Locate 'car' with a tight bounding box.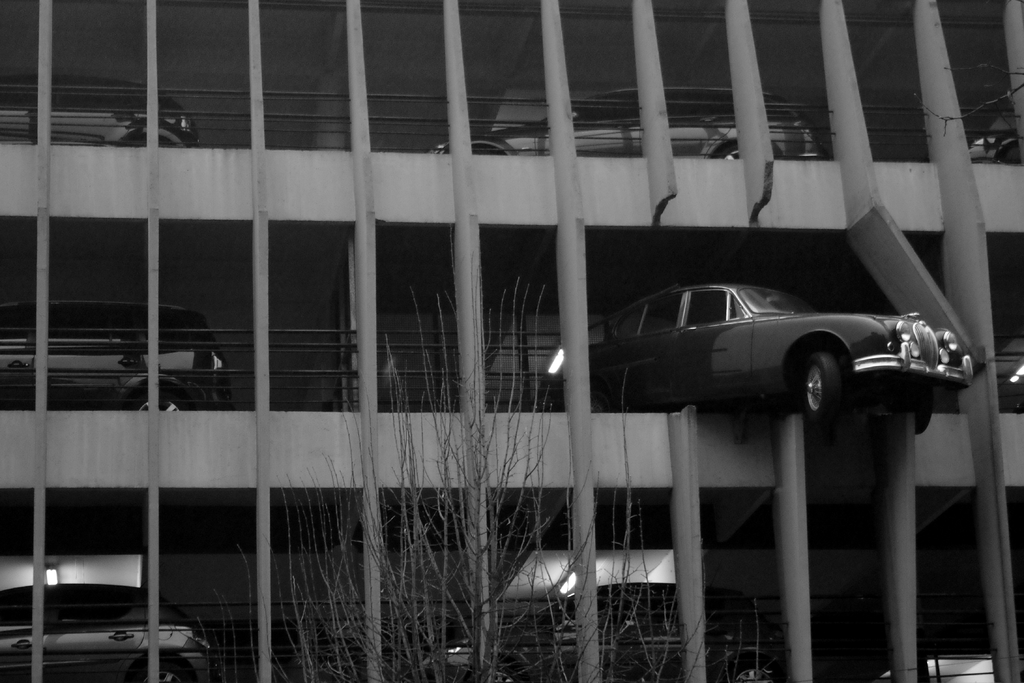
region(414, 577, 791, 682).
